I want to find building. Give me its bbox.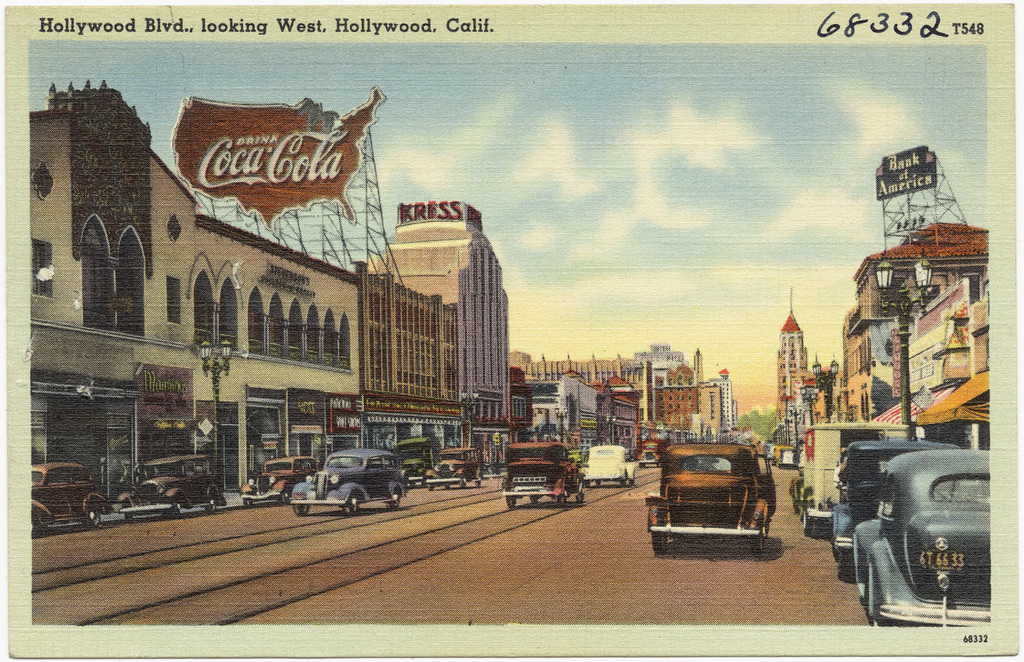
l=369, t=267, r=461, b=473.
